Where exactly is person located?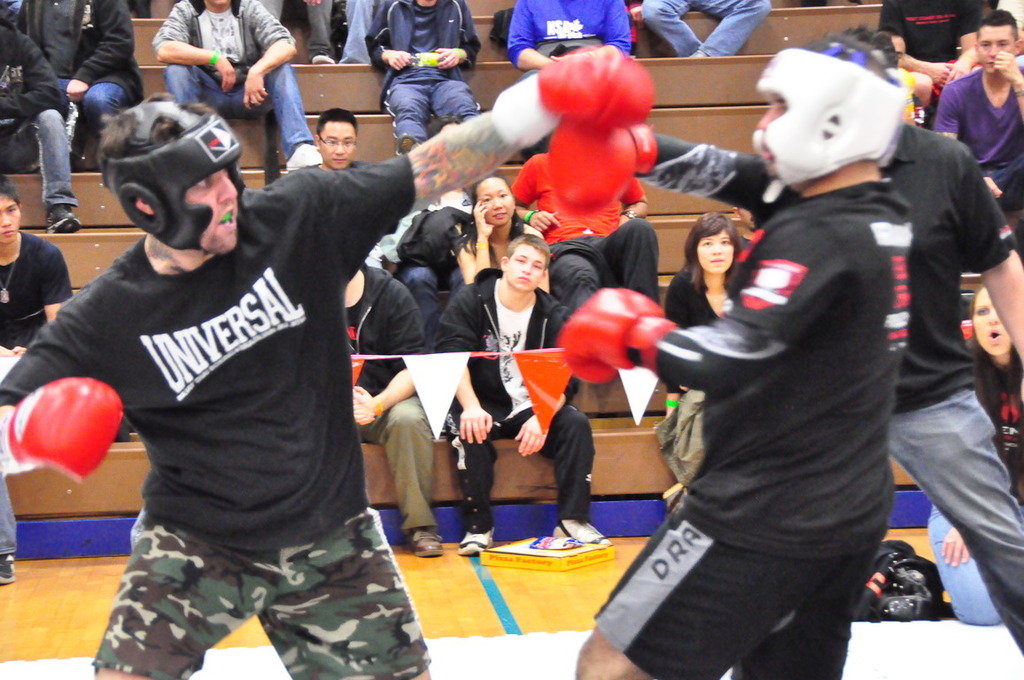
Its bounding box is (left=500, top=3, right=645, bottom=67).
